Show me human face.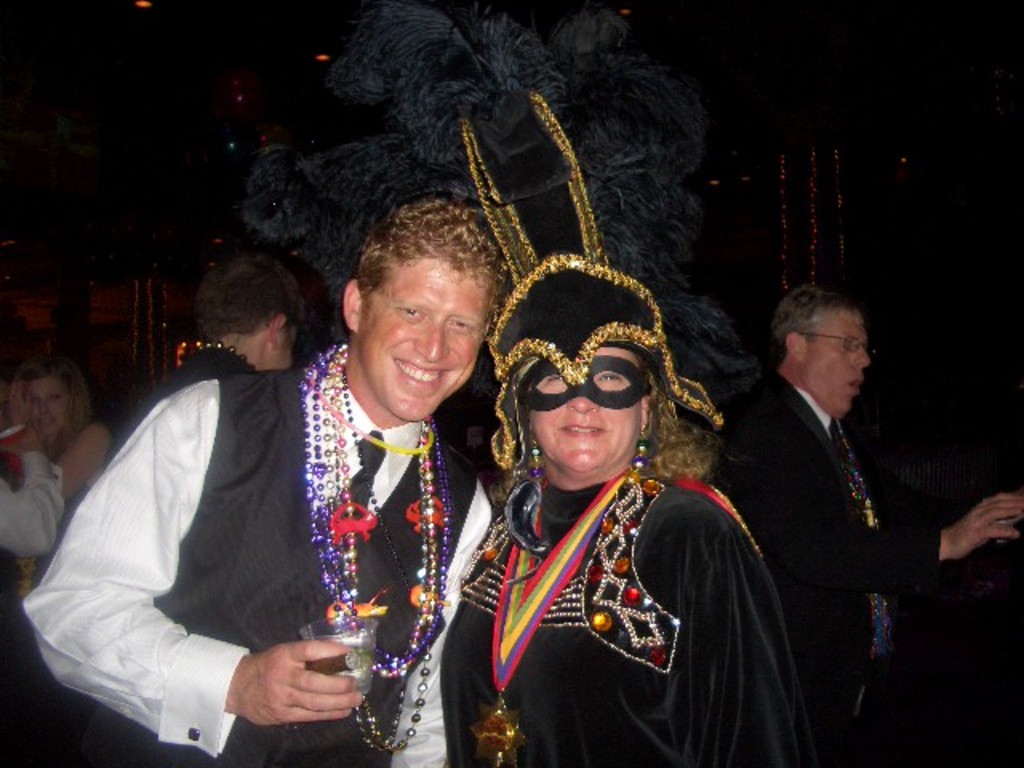
human face is here: box=[275, 326, 298, 368].
